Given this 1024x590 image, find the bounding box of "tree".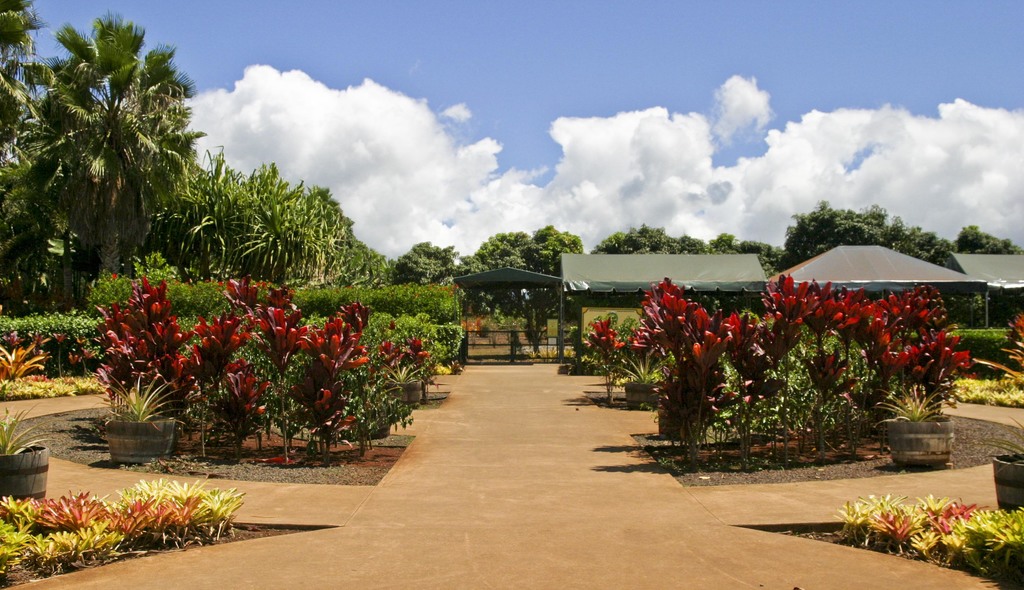
x1=10 y1=10 x2=204 y2=307.
